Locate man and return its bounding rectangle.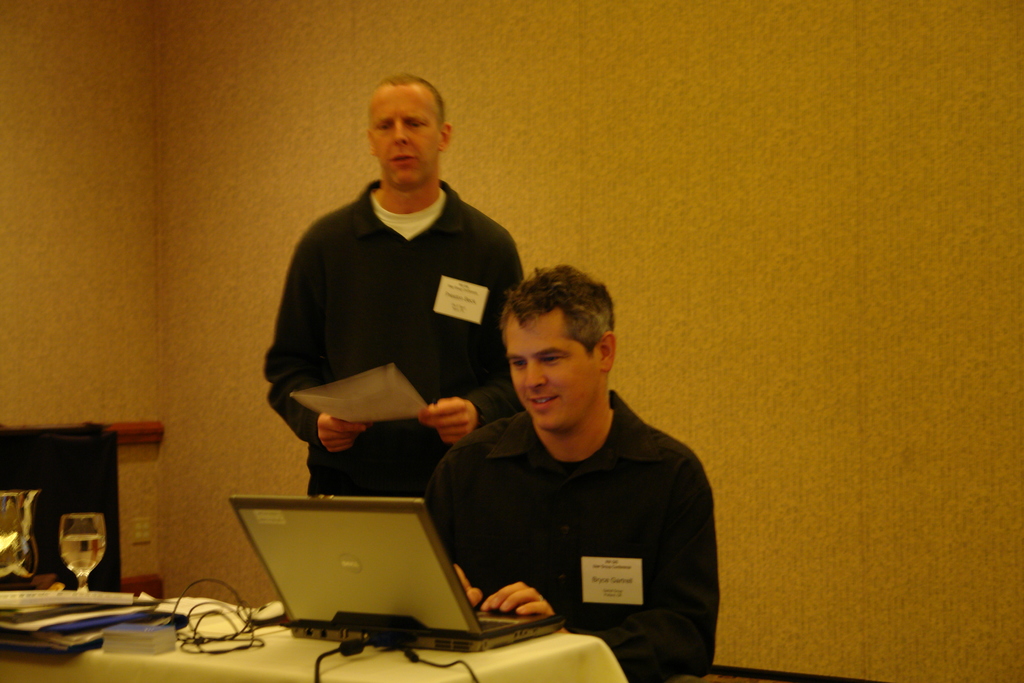
(271, 72, 520, 551).
